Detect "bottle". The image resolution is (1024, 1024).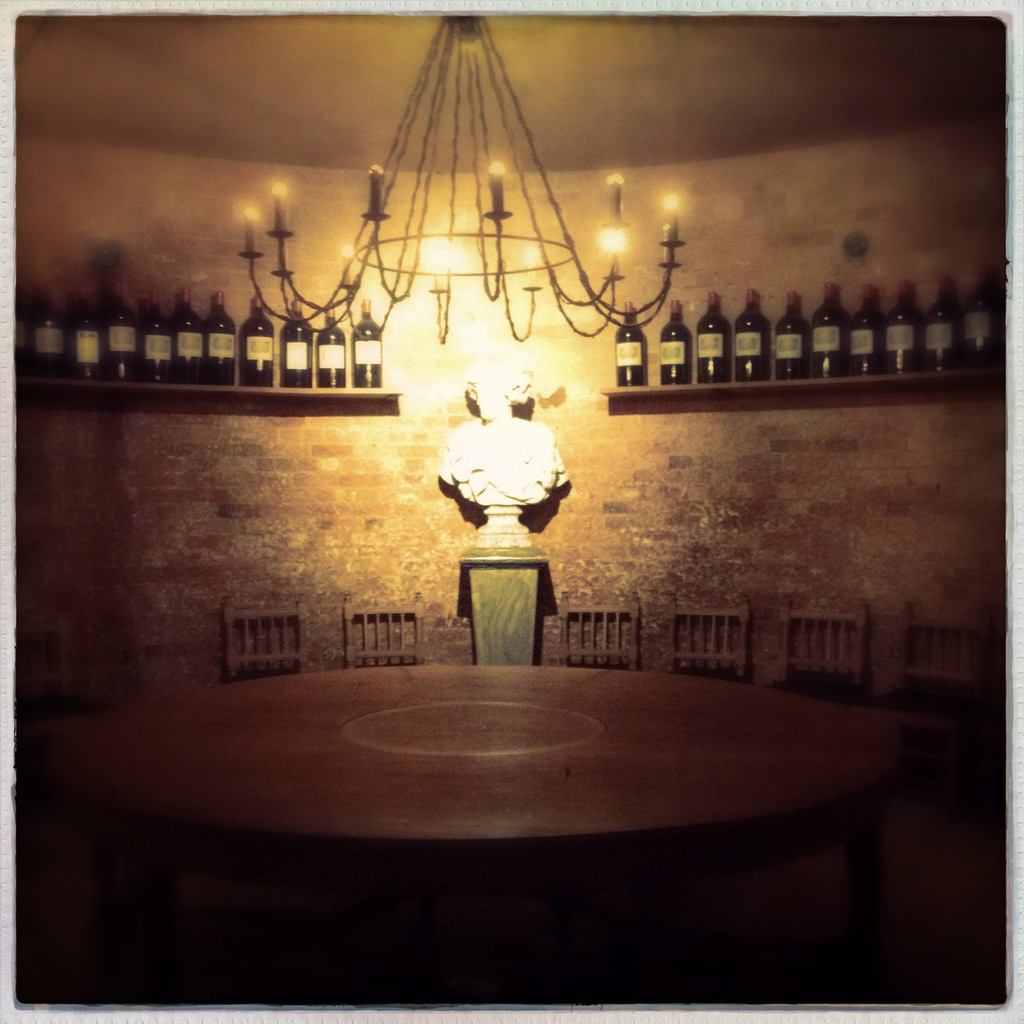
box(966, 271, 996, 361).
